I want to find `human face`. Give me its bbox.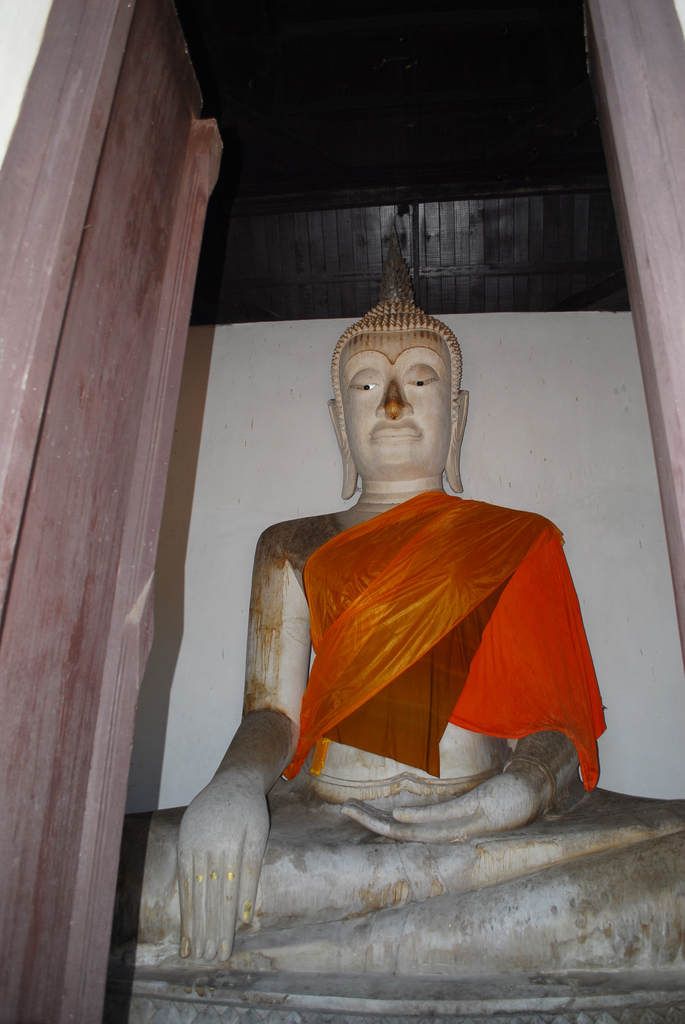
BBox(334, 346, 450, 477).
